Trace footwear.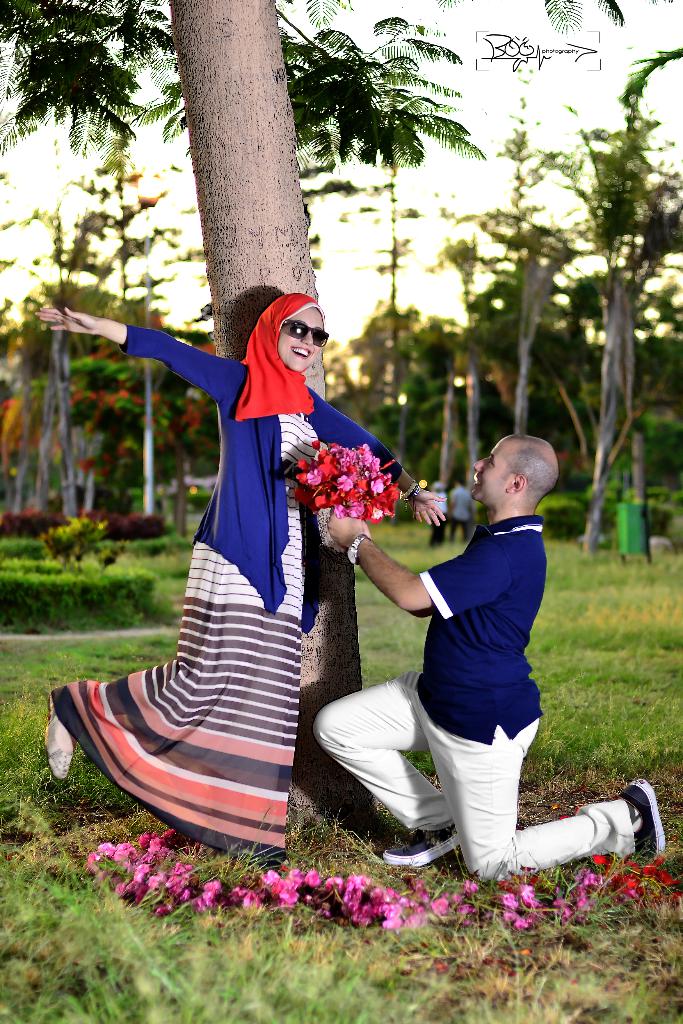
Traced to BBox(620, 774, 670, 861).
